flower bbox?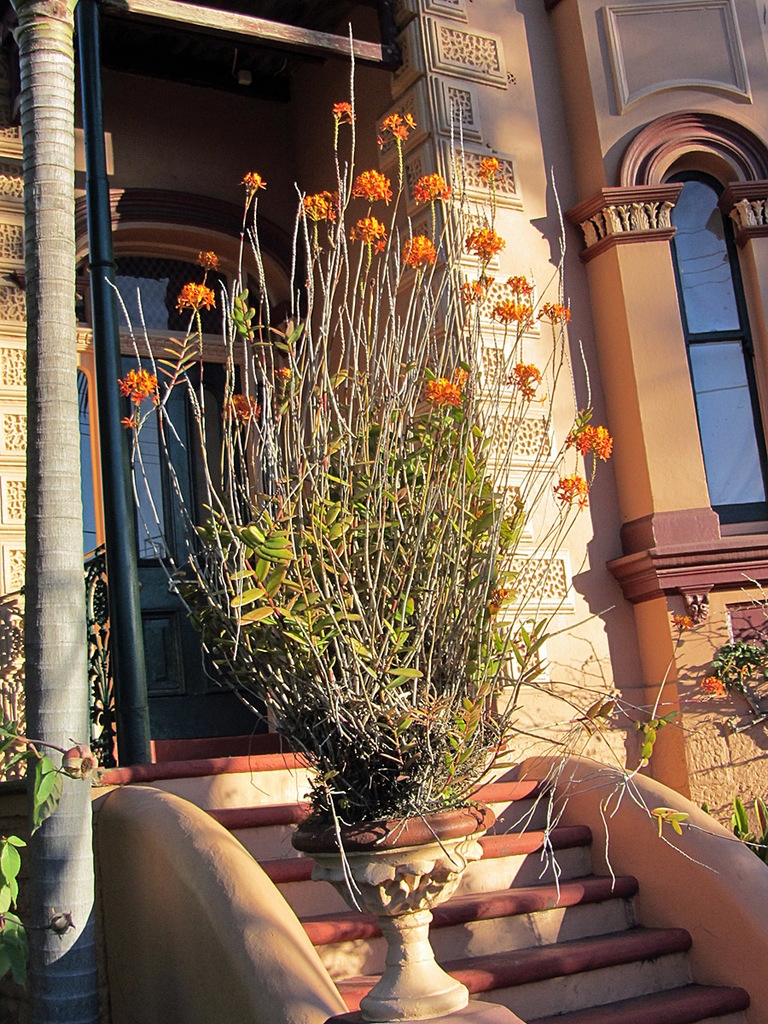
<box>173,276,228,315</box>
